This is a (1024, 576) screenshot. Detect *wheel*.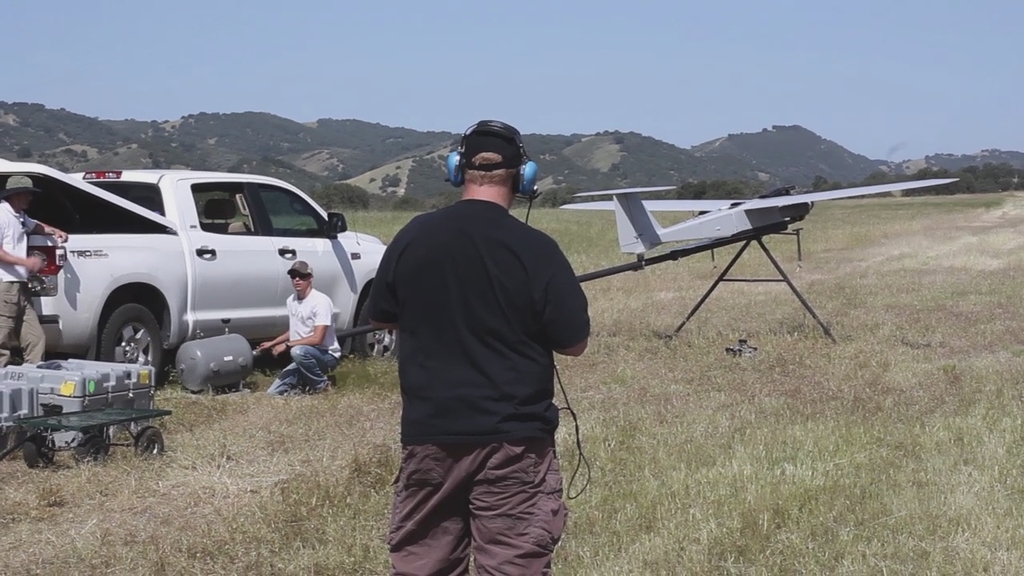
(135, 424, 164, 466).
